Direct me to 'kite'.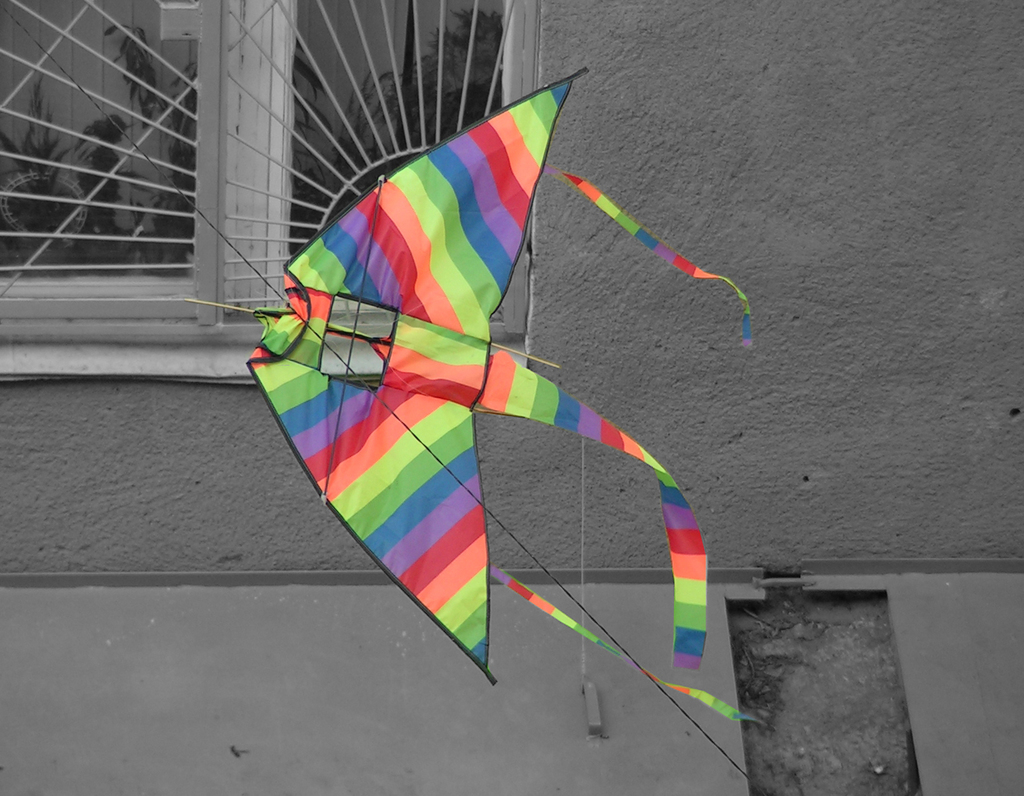
Direction: locate(242, 33, 829, 727).
